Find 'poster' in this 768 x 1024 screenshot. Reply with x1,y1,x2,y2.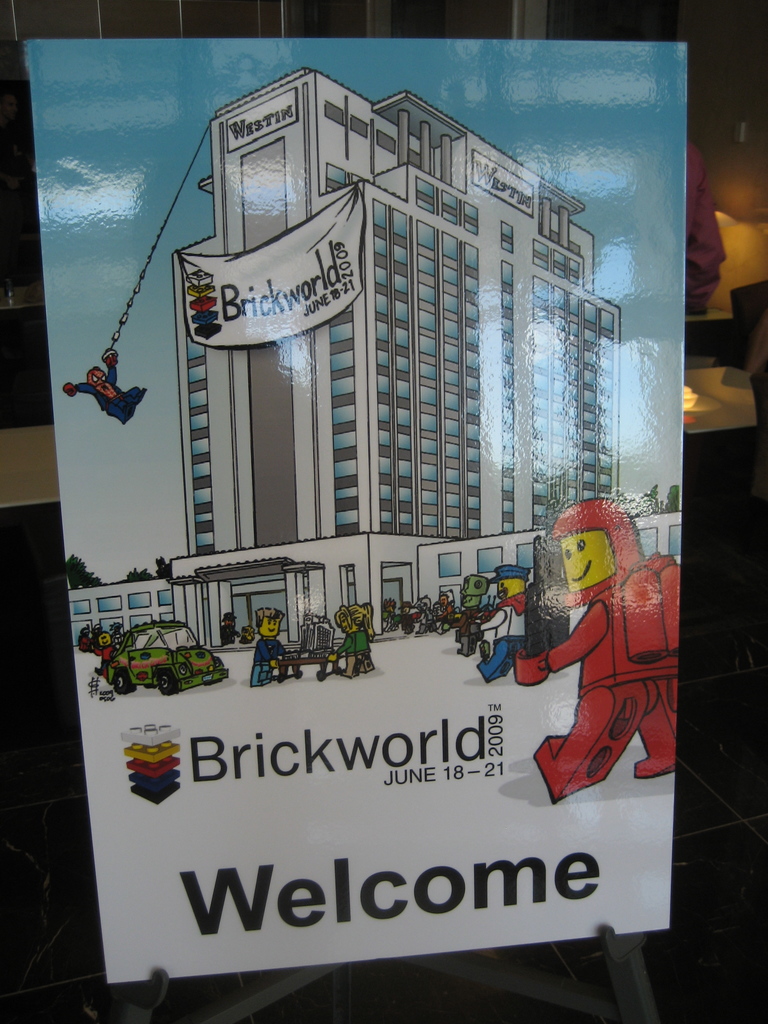
23,35,689,984.
